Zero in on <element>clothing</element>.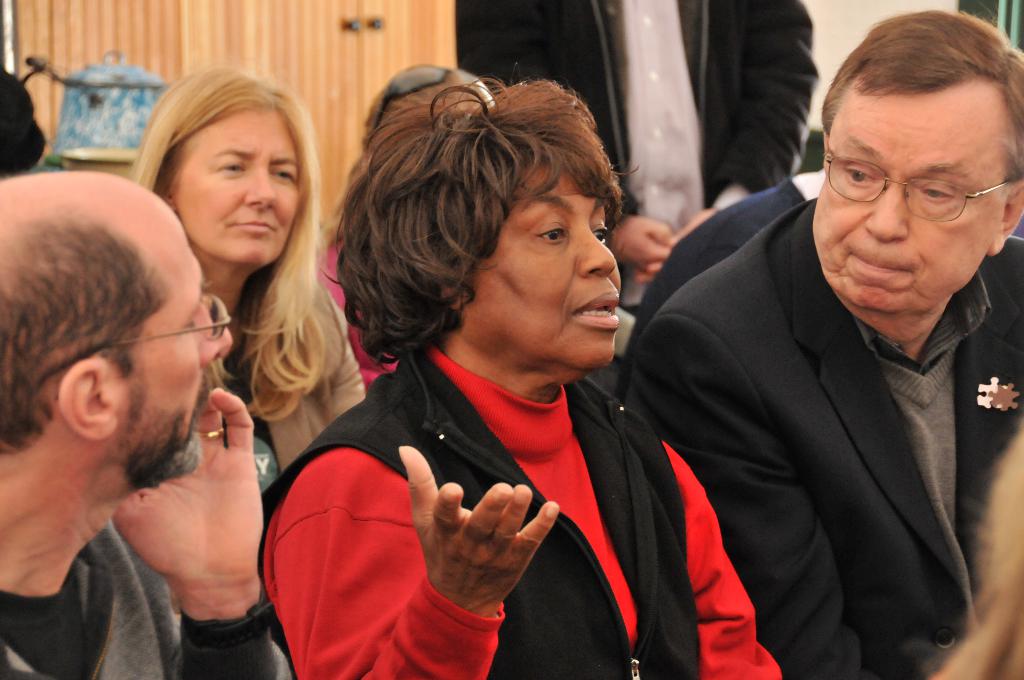
Zeroed in: [0, 510, 294, 679].
